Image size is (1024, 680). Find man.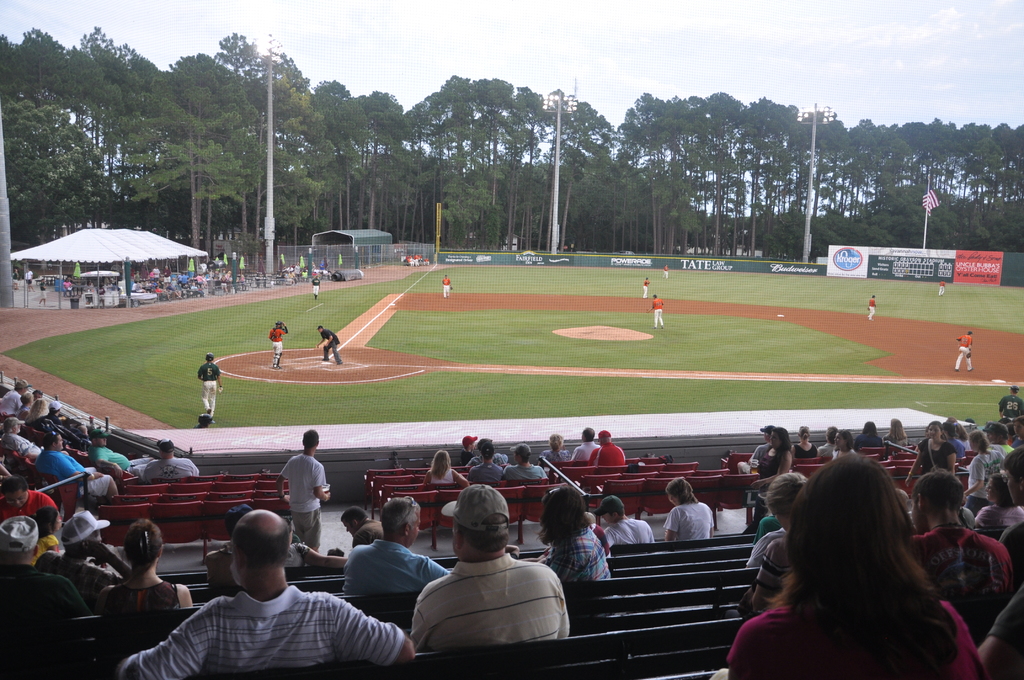
box=[641, 277, 653, 301].
